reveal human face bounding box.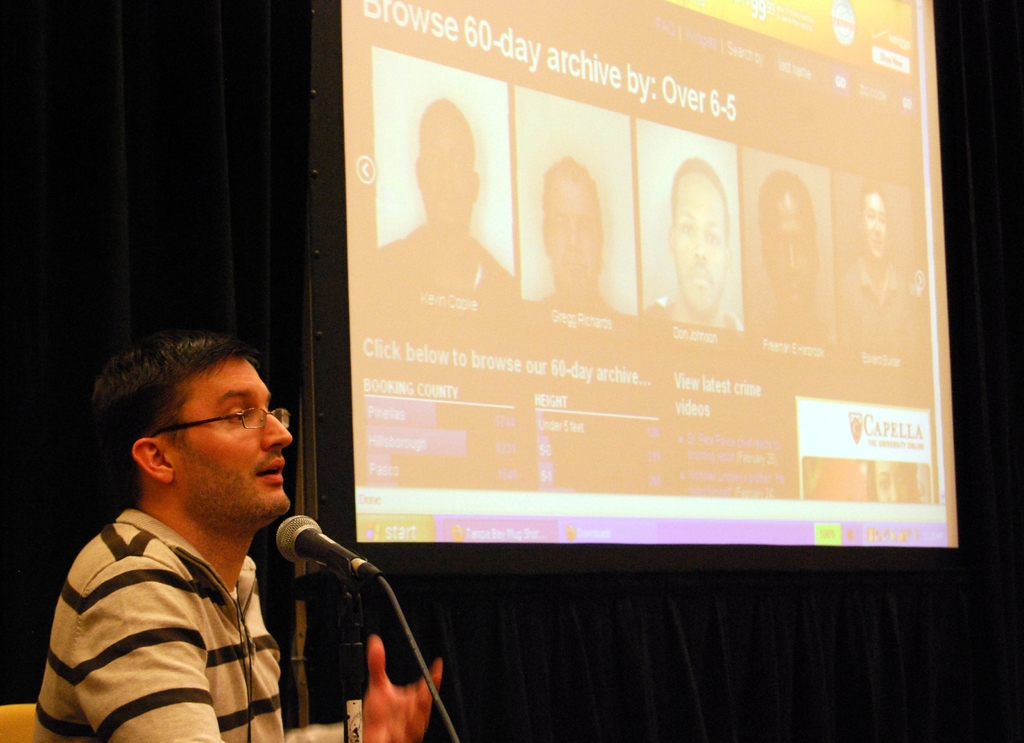
Revealed: (left=760, top=193, right=817, bottom=314).
